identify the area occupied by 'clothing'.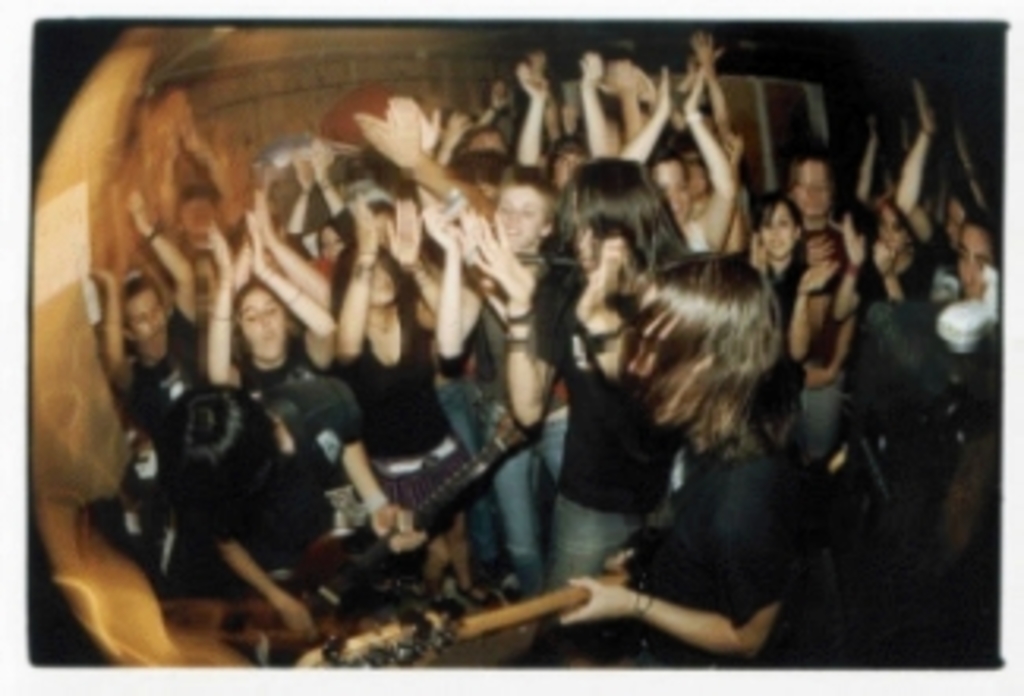
Area: (x1=492, y1=290, x2=573, y2=567).
